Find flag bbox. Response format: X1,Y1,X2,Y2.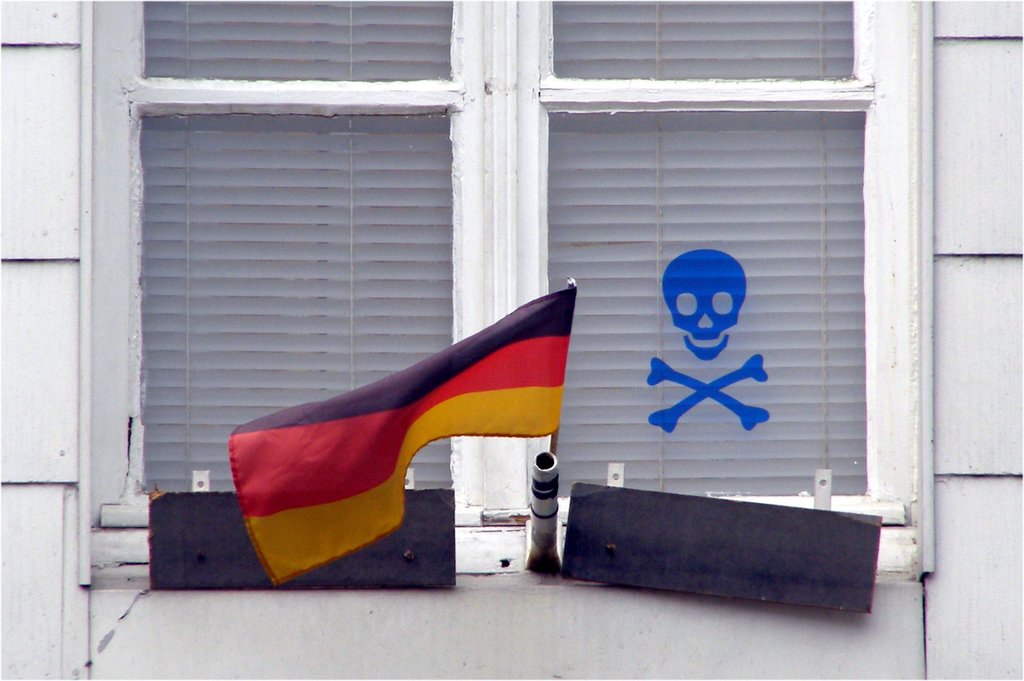
231,289,579,587.
